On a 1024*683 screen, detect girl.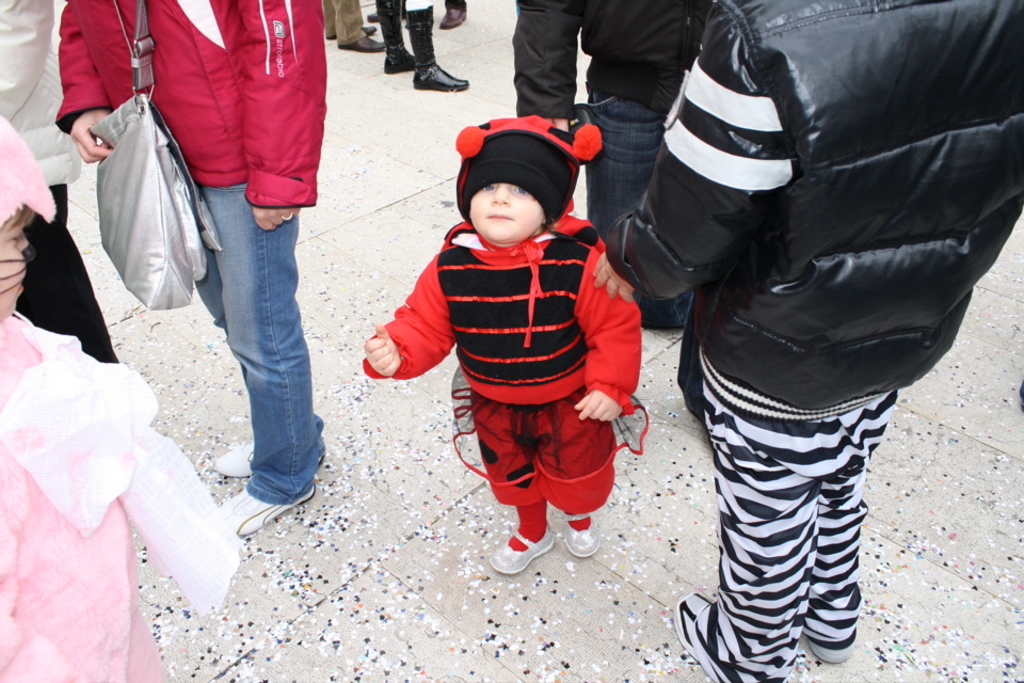
361/108/642/575.
